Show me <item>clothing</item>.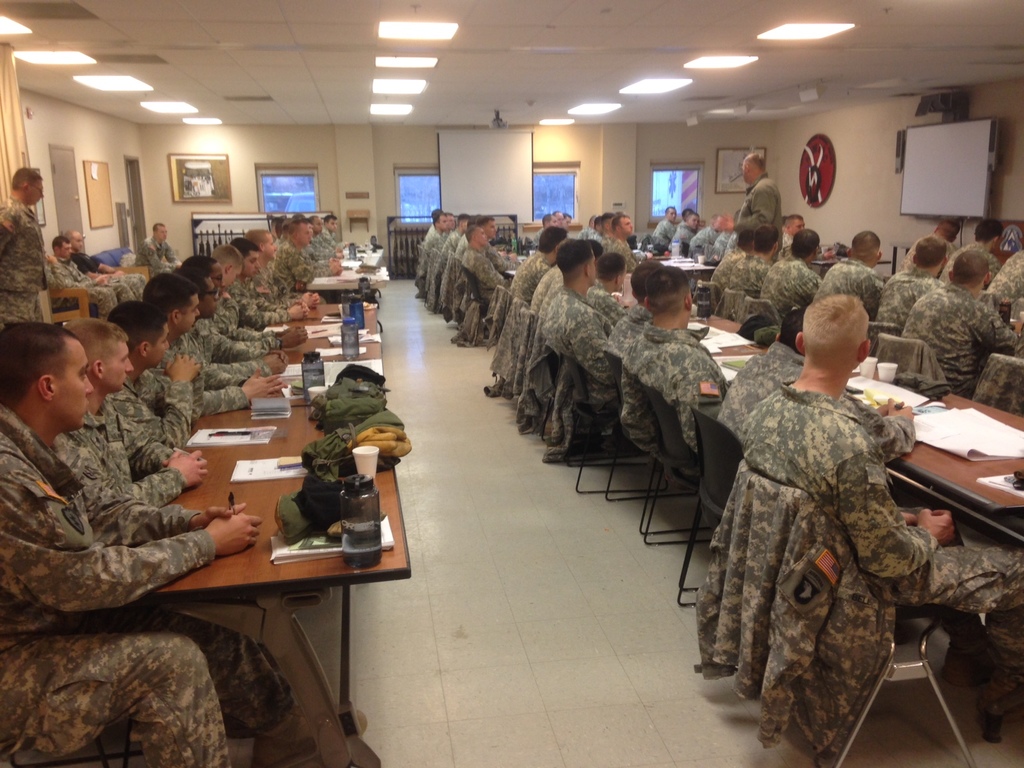
<item>clothing</item> is here: Rect(815, 257, 884, 317).
